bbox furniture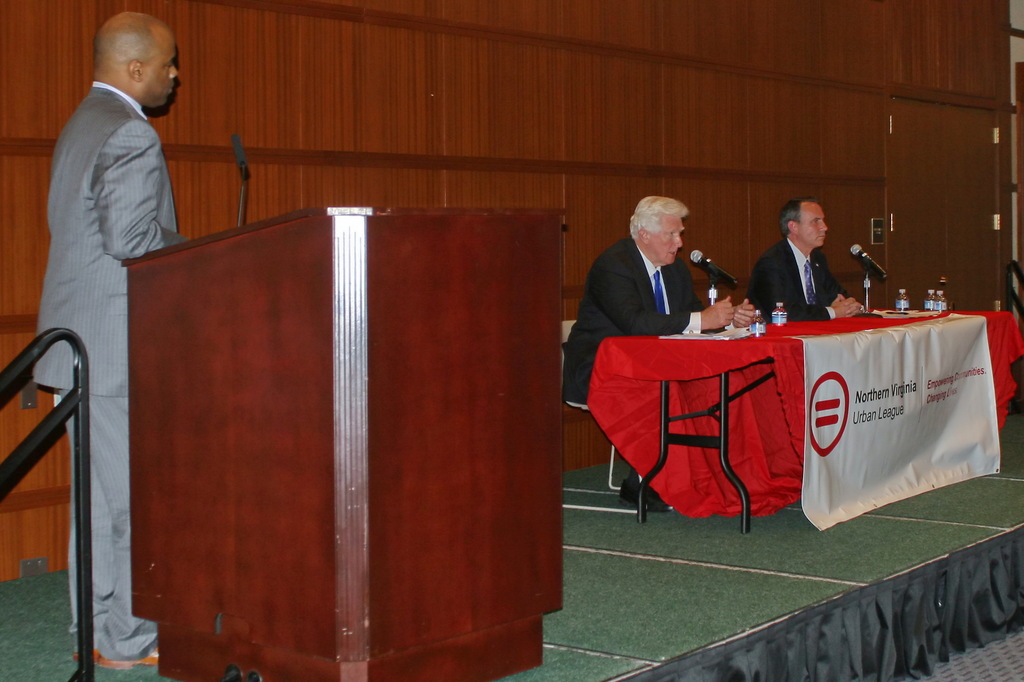
[596,307,1023,535]
